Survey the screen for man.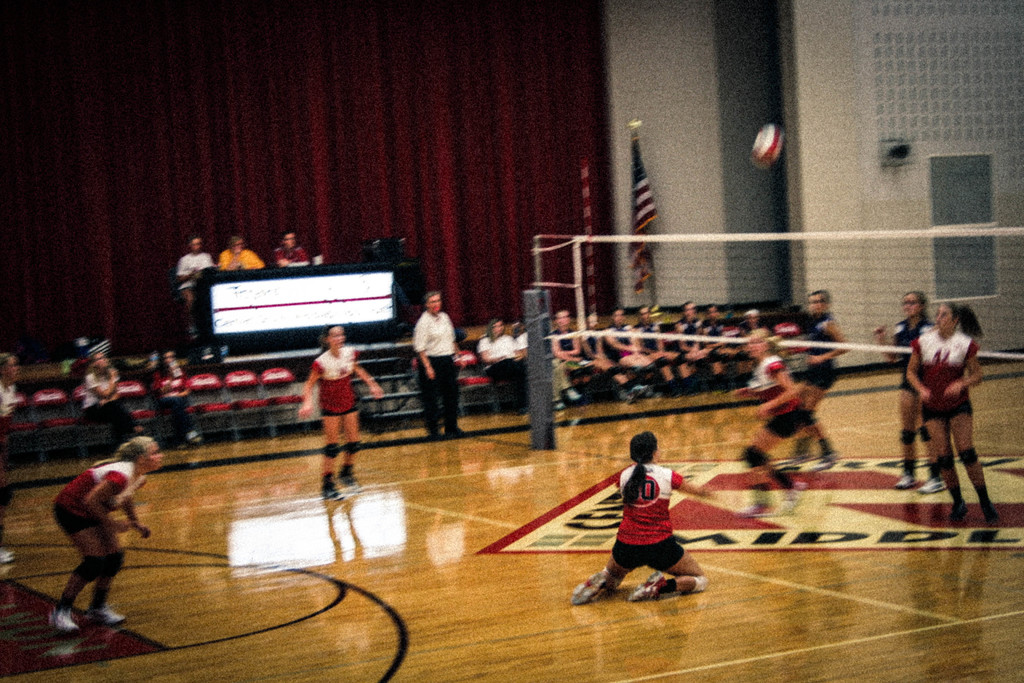
Survey found: BBox(273, 231, 312, 274).
